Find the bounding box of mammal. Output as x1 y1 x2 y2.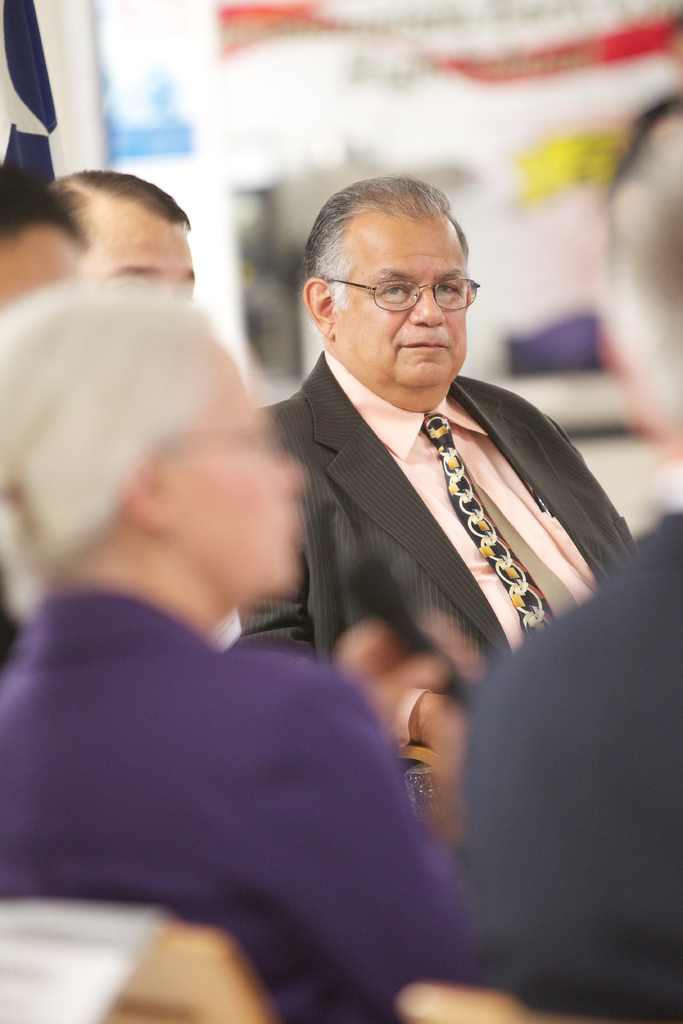
237 167 649 827.
